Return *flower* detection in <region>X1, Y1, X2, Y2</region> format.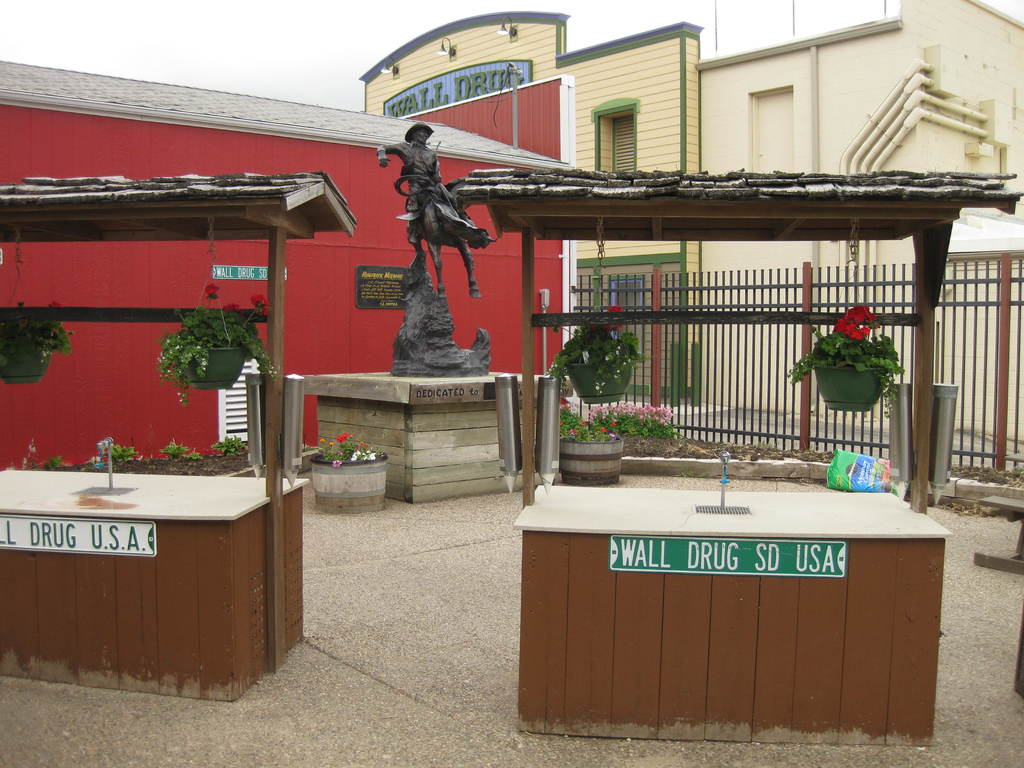
<region>607, 324, 623, 331</region>.
